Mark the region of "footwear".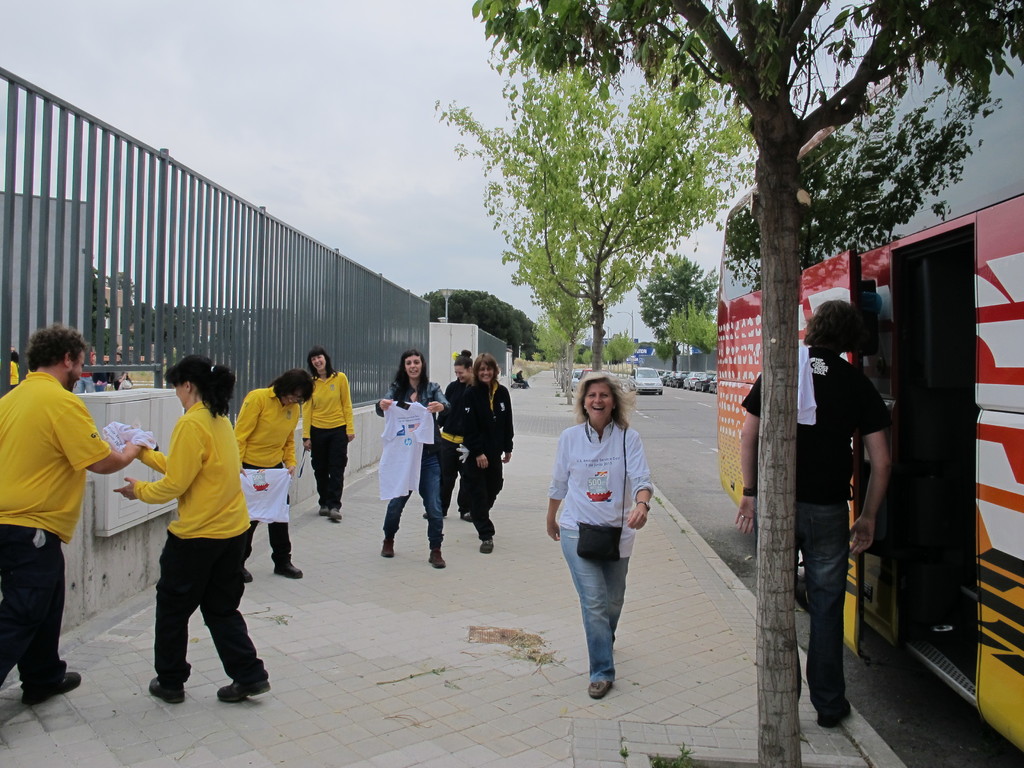
Region: region(214, 676, 276, 700).
